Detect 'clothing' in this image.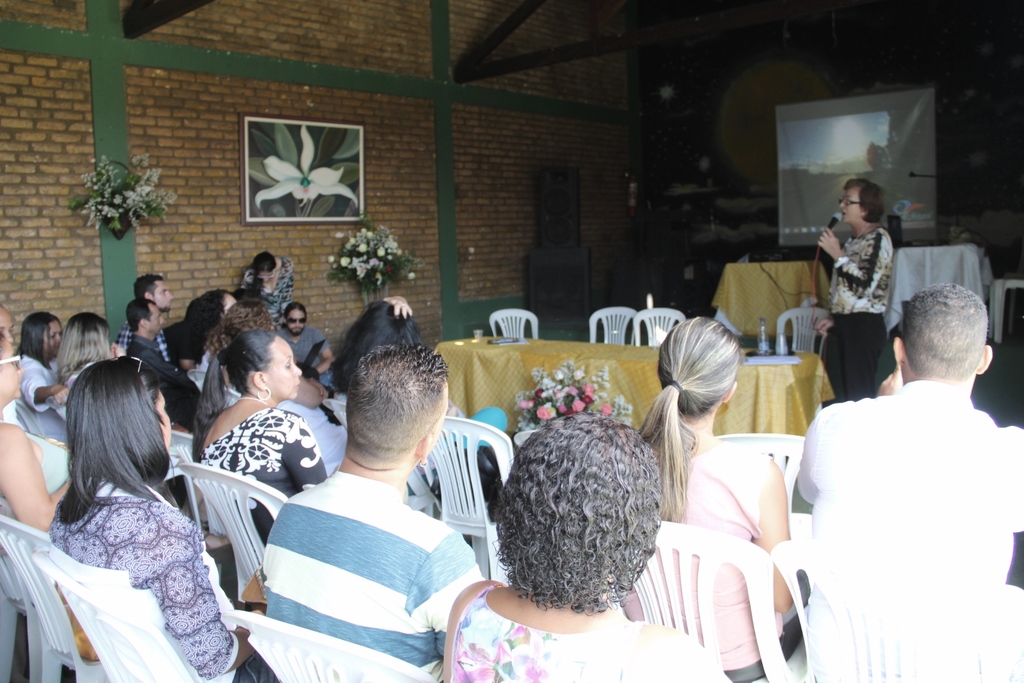
Detection: [35,470,284,682].
